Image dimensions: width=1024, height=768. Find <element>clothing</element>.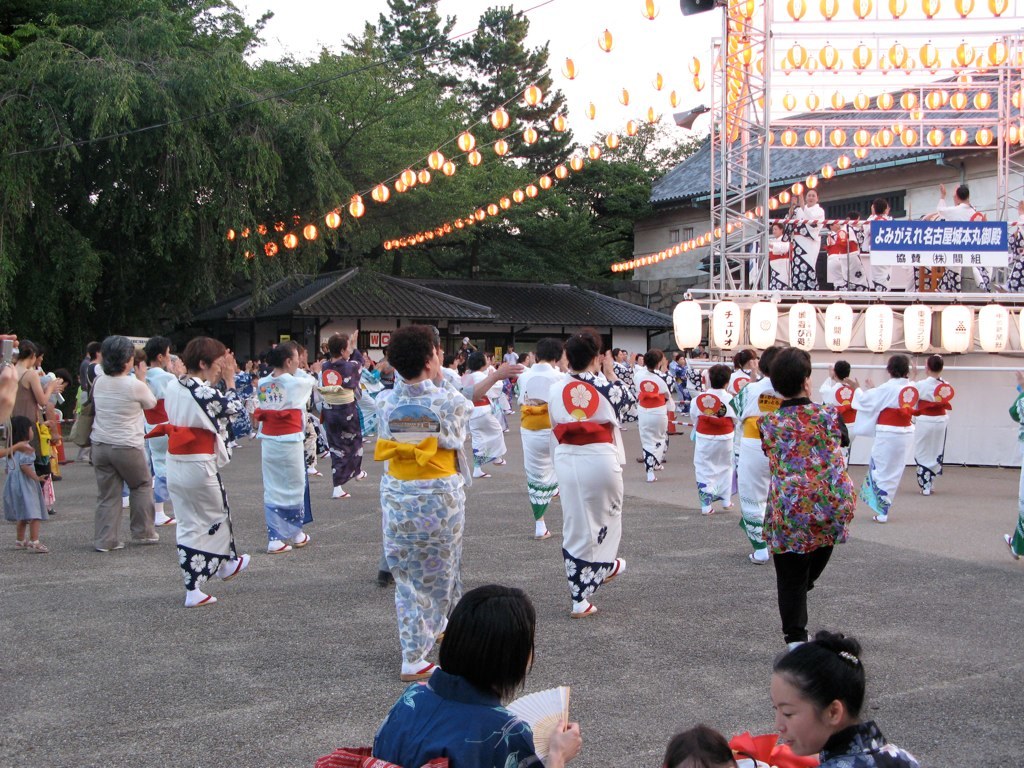
BBox(814, 727, 915, 767).
